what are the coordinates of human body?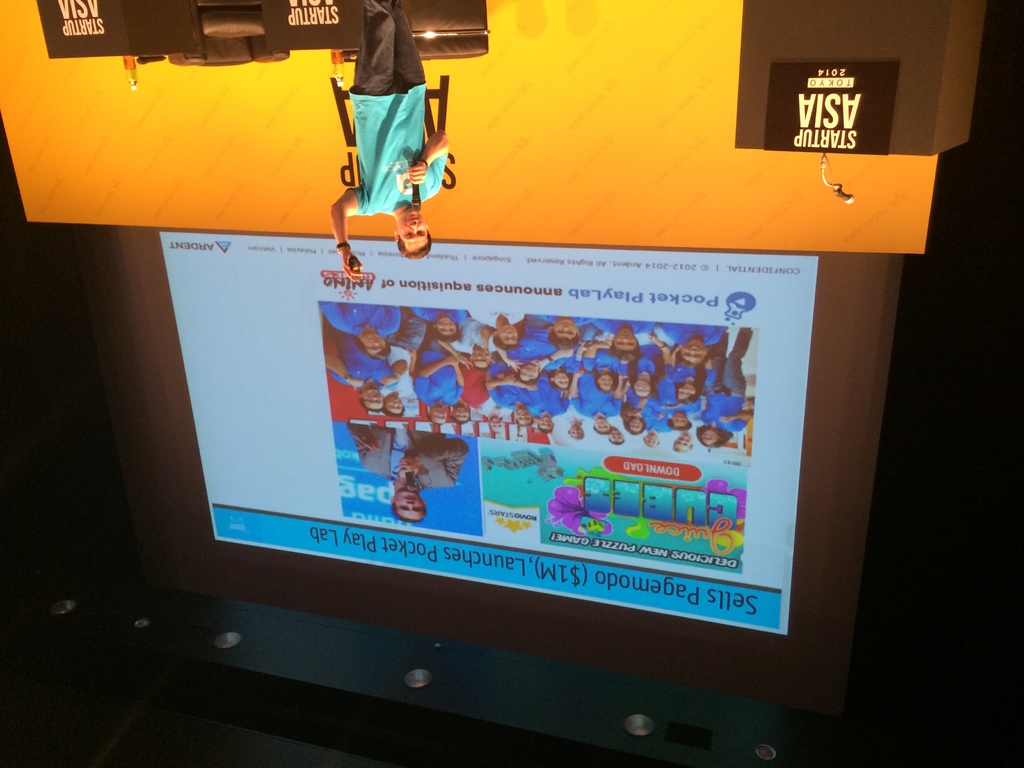
x1=324, y1=16, x2=446, y2=266.
